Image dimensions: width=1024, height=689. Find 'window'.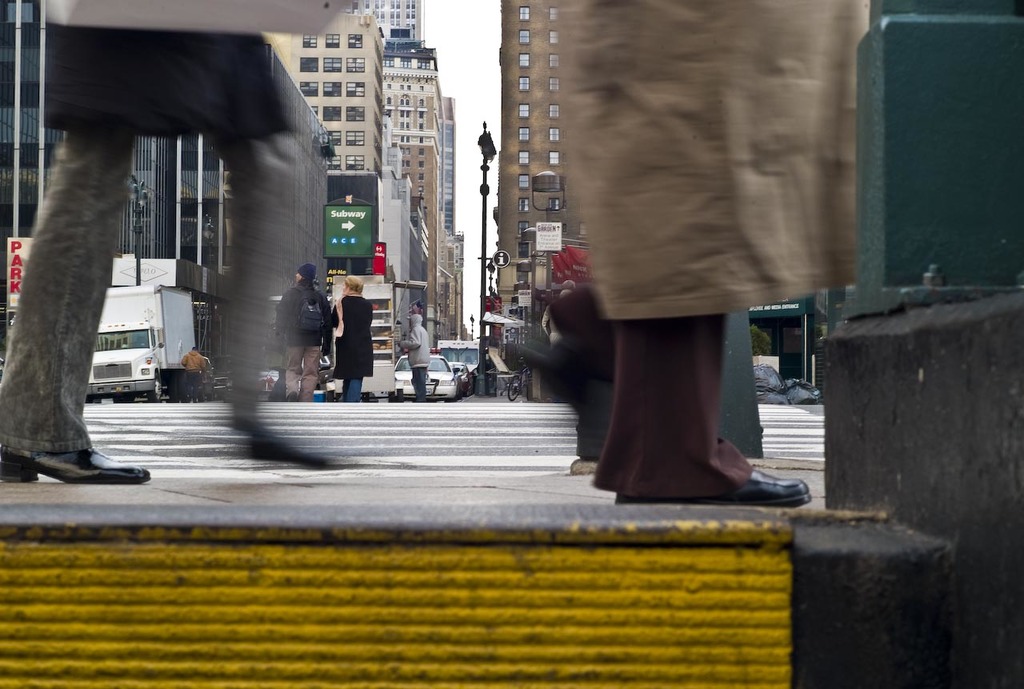
x1=406 y1=85 x2=411 y2=89.
